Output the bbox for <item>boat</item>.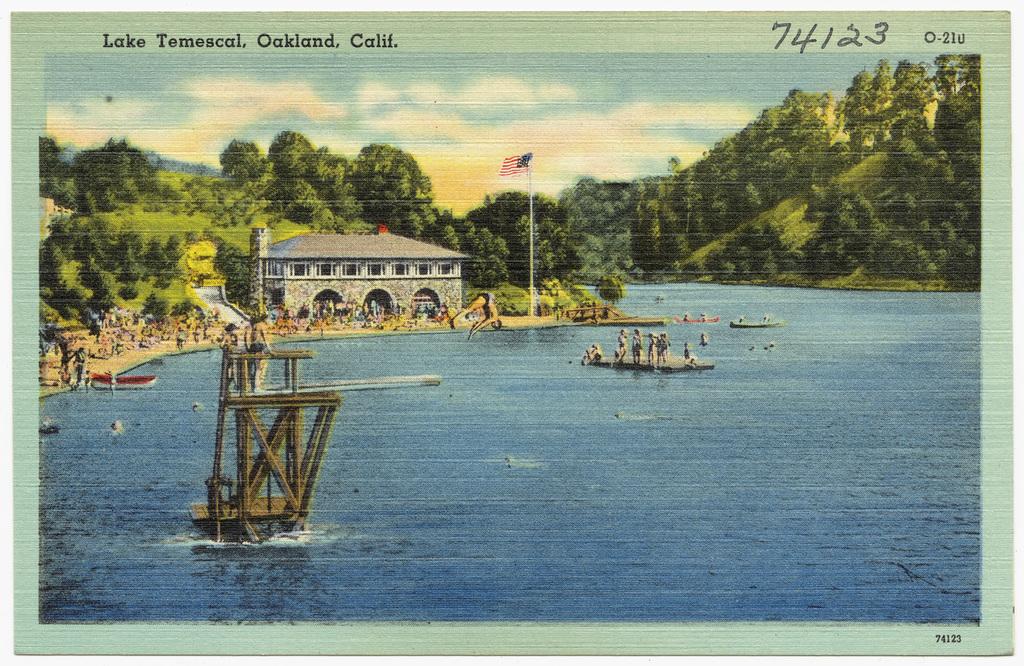
detection(89, 370, 160, 391).
